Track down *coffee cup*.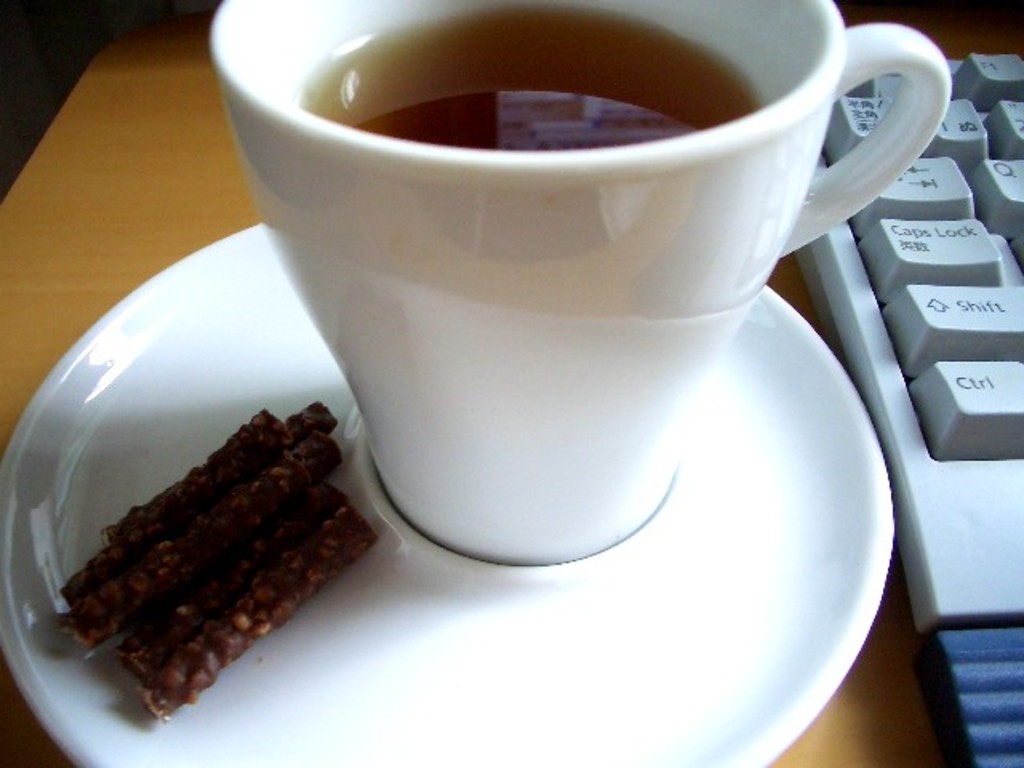
Tracked to 211/0/950/563.
